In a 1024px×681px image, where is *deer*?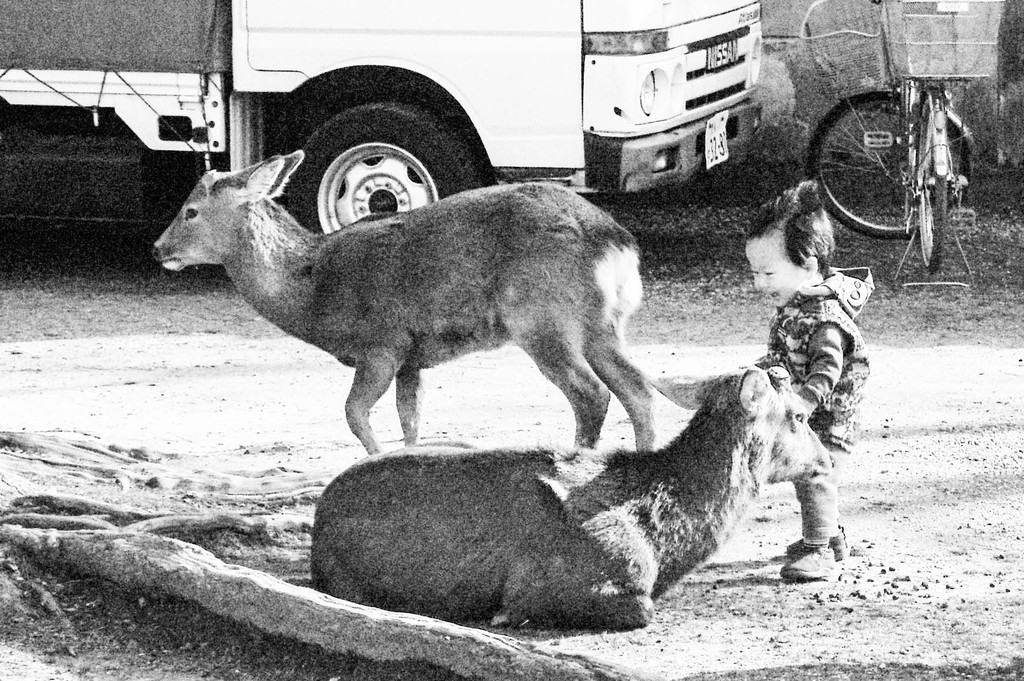
[left=153, top=149, right=654, bottom=452].
